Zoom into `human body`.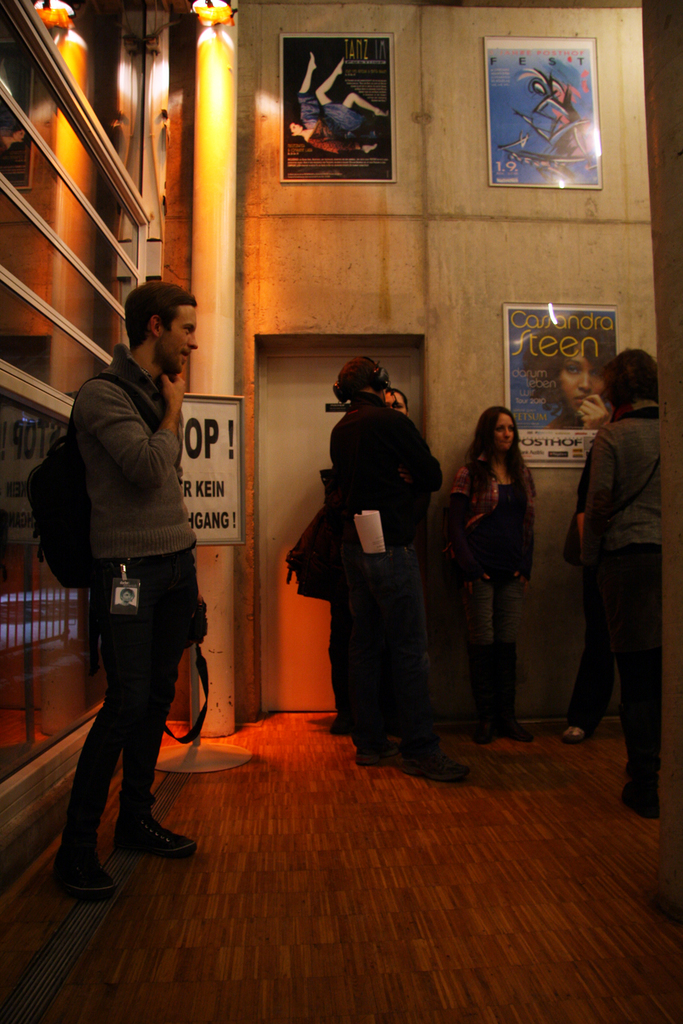
Zoom target: bbox(320, 399, 444, 799).
